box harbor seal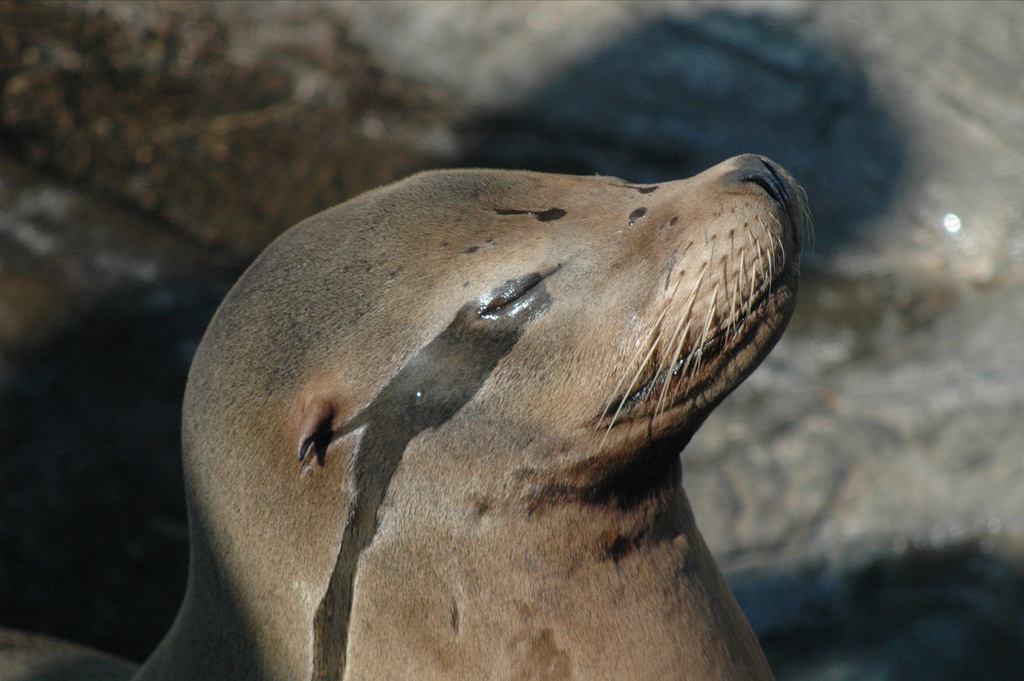
box(132, 150, 818, 680)
